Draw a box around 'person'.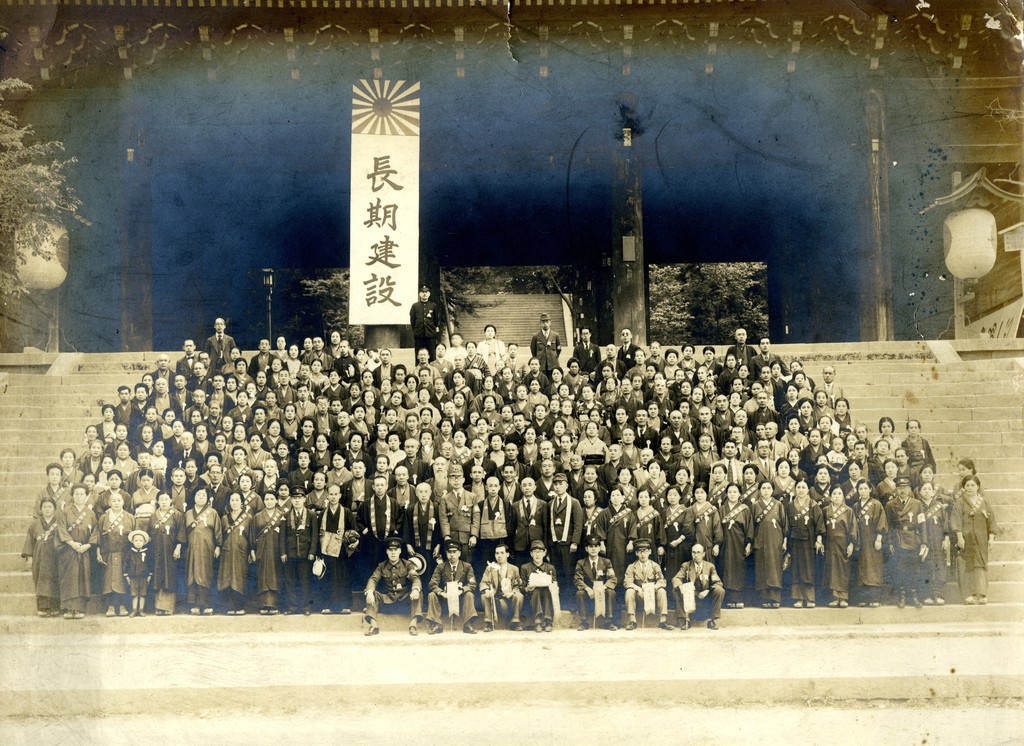
select_region(120, 528, 155, 617).
